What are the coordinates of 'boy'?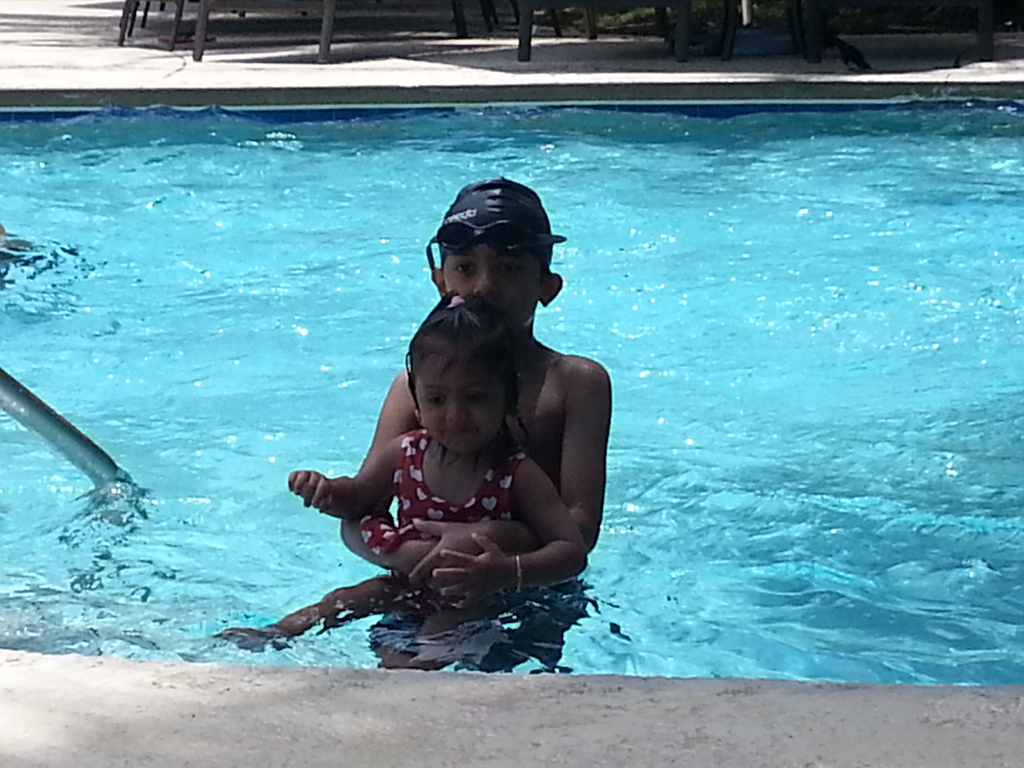
bbox=(284, 241, 614, 672).
